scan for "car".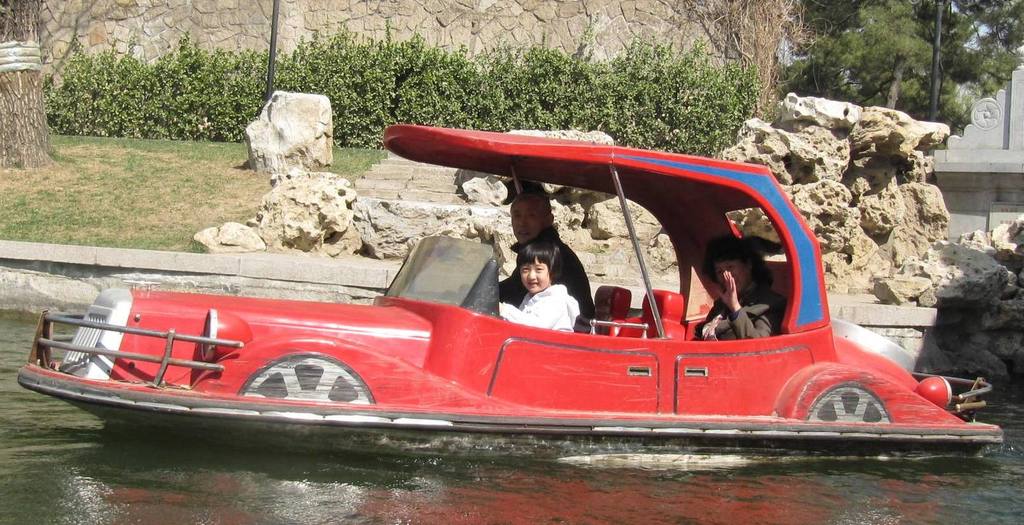
Scan result: pyautogui.locateOnScreen(111, 158, 984, 471).
